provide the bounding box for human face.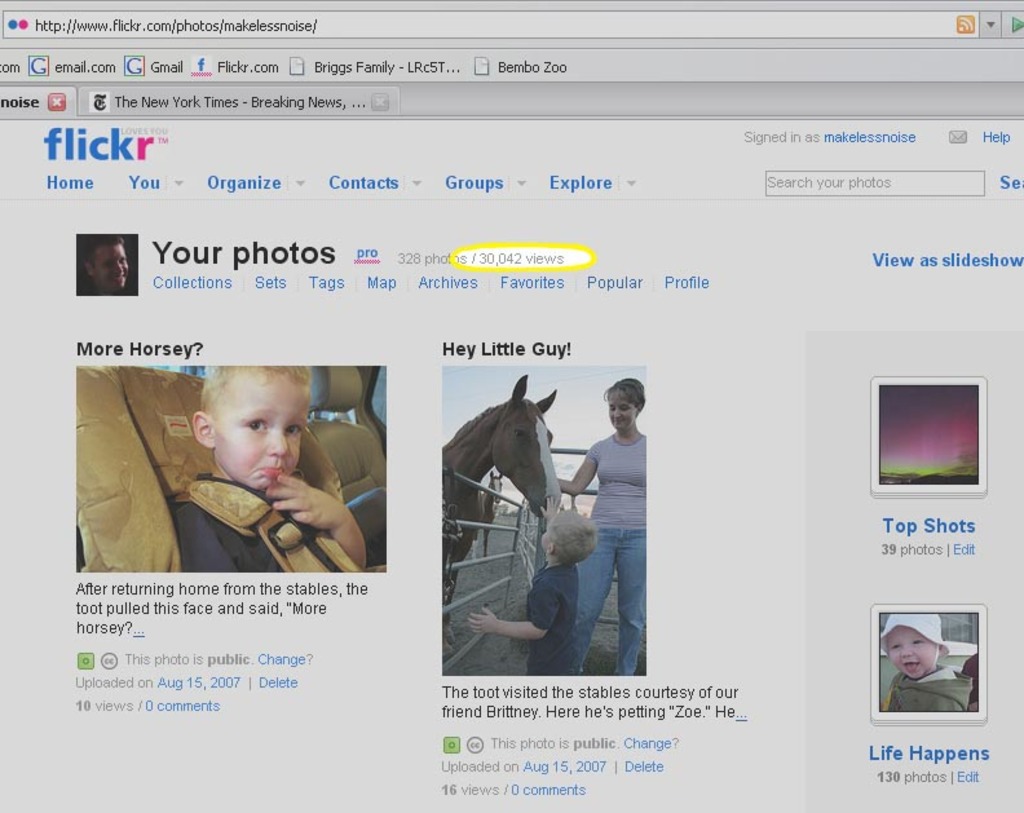
[883,622,936,680].
